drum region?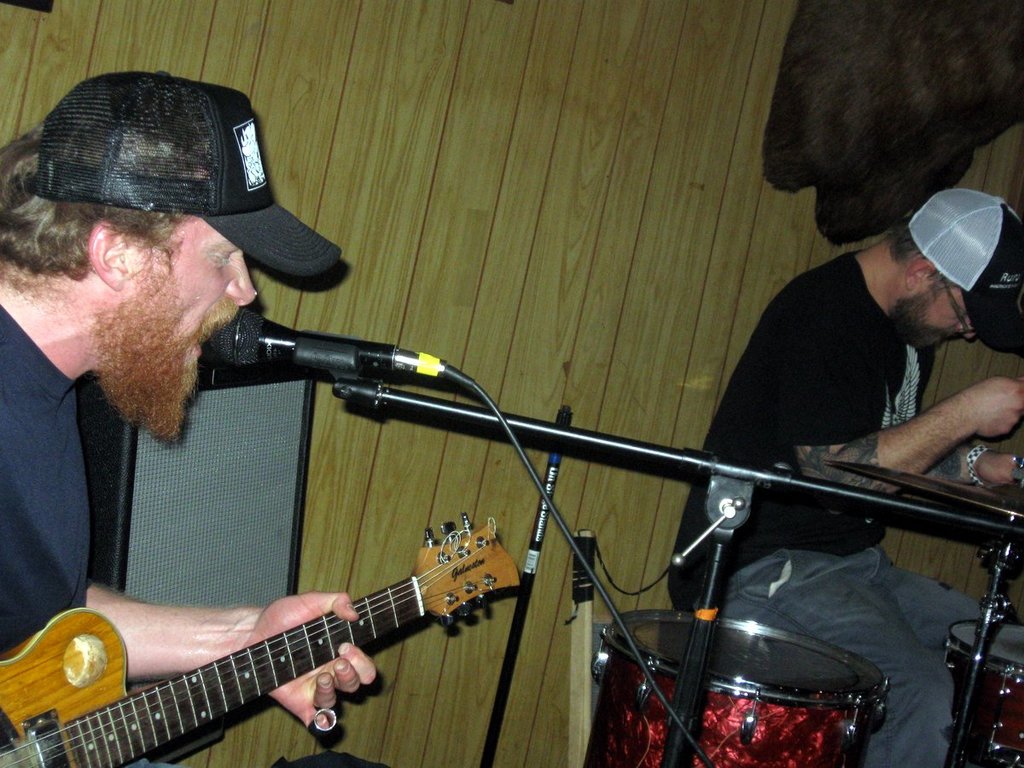
box=[949, 619, 1023, 767]
